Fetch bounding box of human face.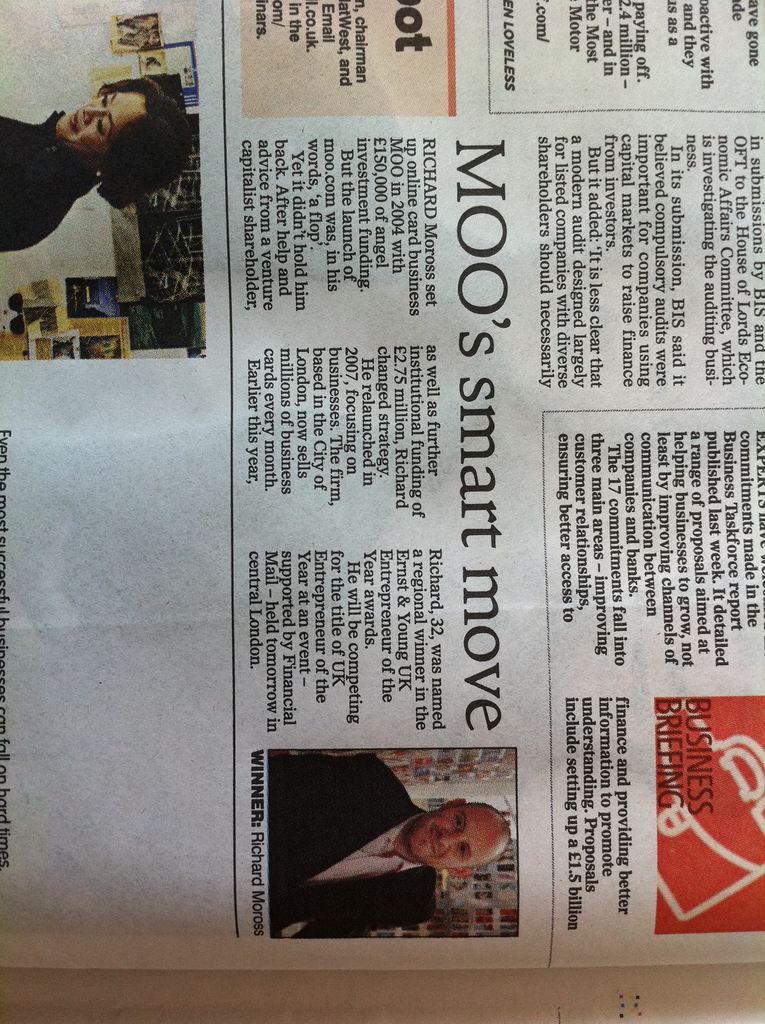
Bbox: bbox=[49, 93, 147, 154].
